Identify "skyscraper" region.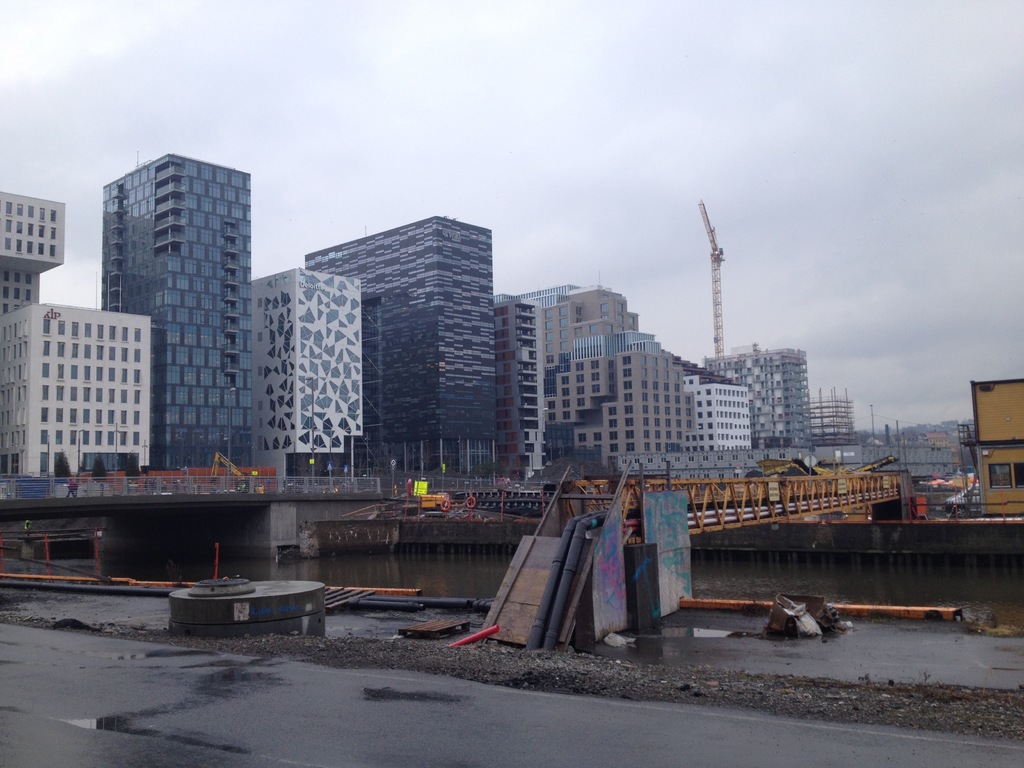
Region: BBox(69, 133, 283, 474).
